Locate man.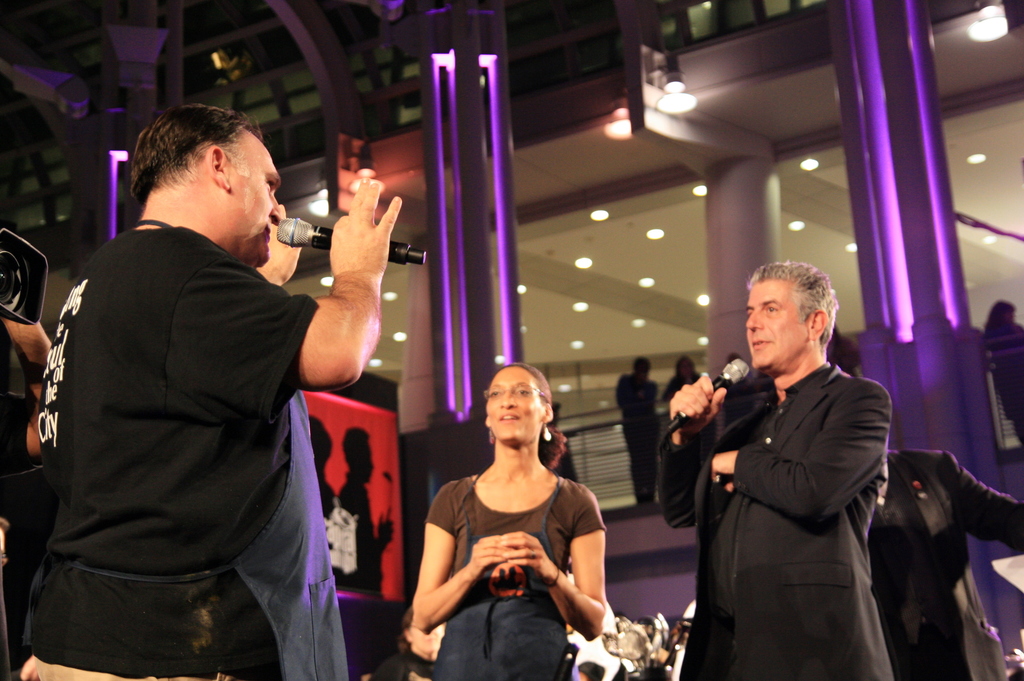
Bounding box: [x1=826, y1=339, x2=1023, y2=680].
